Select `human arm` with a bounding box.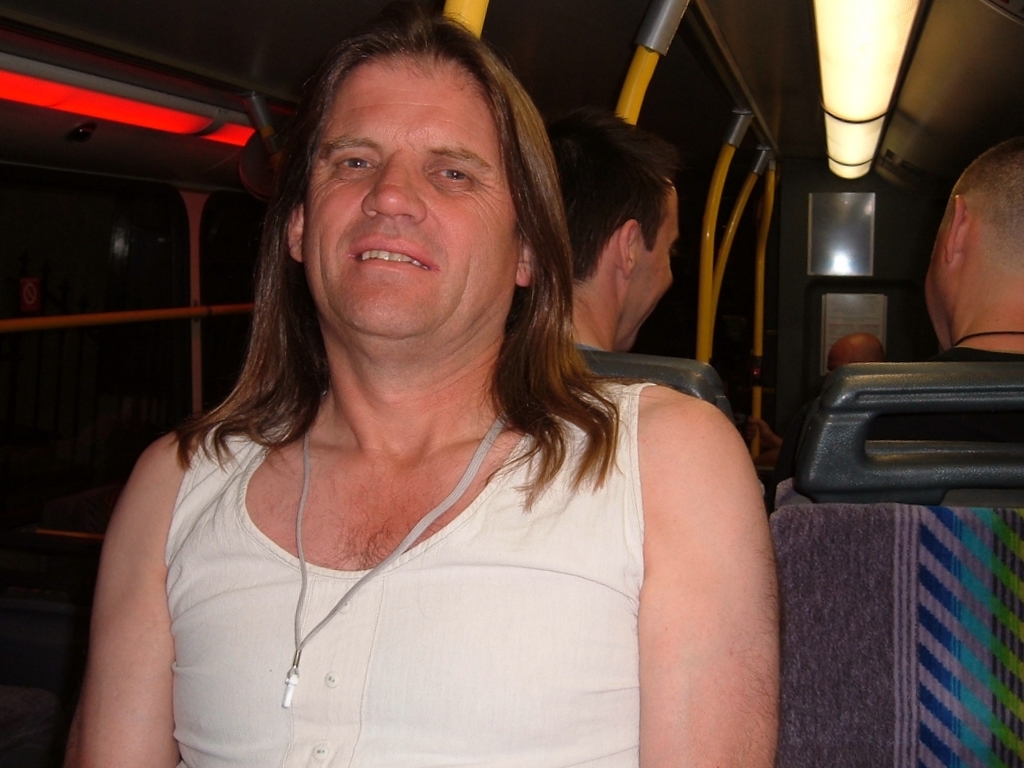
(left=60, top=432, right=183, bottom=767).
